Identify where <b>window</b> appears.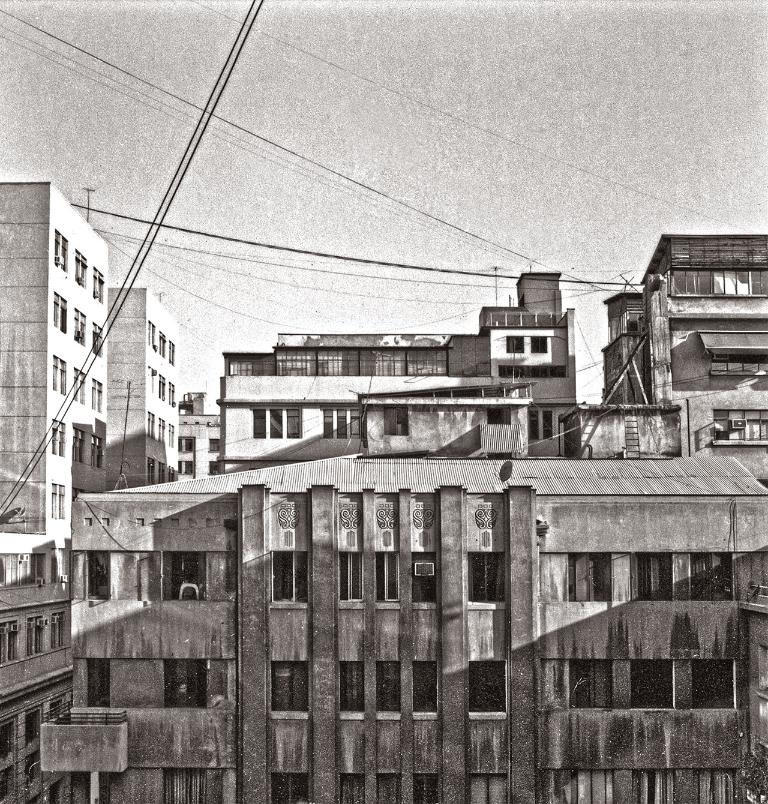
Appears at (375, 553, 398, 604).
